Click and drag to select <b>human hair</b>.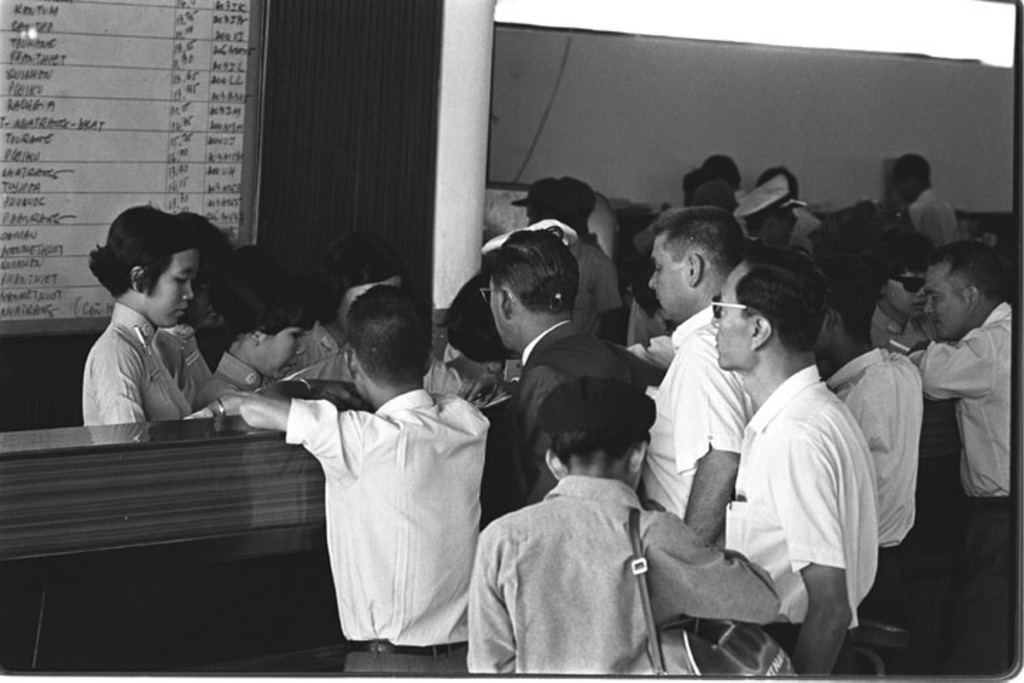
Selection: [x1=870, y1=231, x2=934, y2=312].
